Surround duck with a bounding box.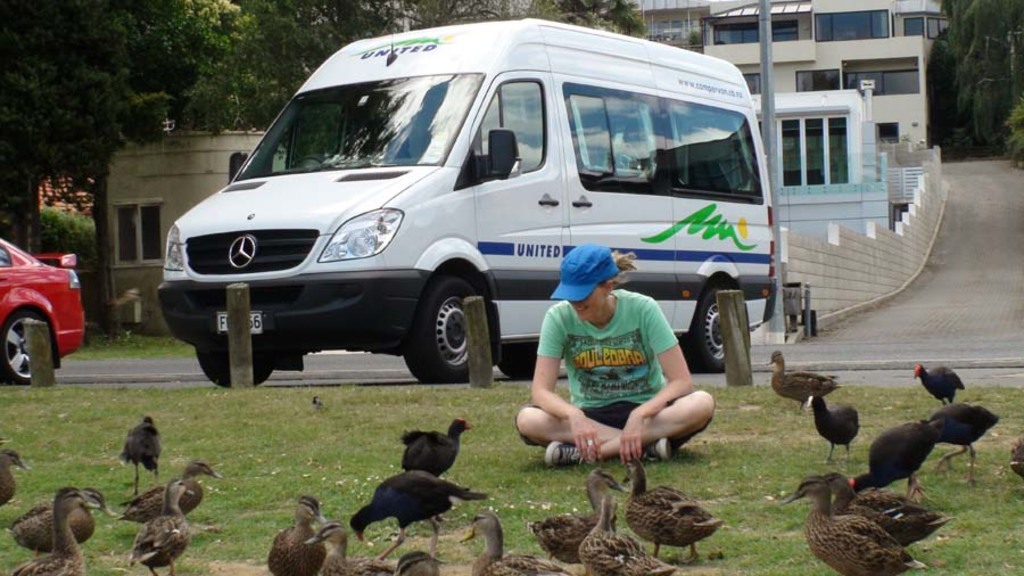
box=[777, 475, 927, 575].
